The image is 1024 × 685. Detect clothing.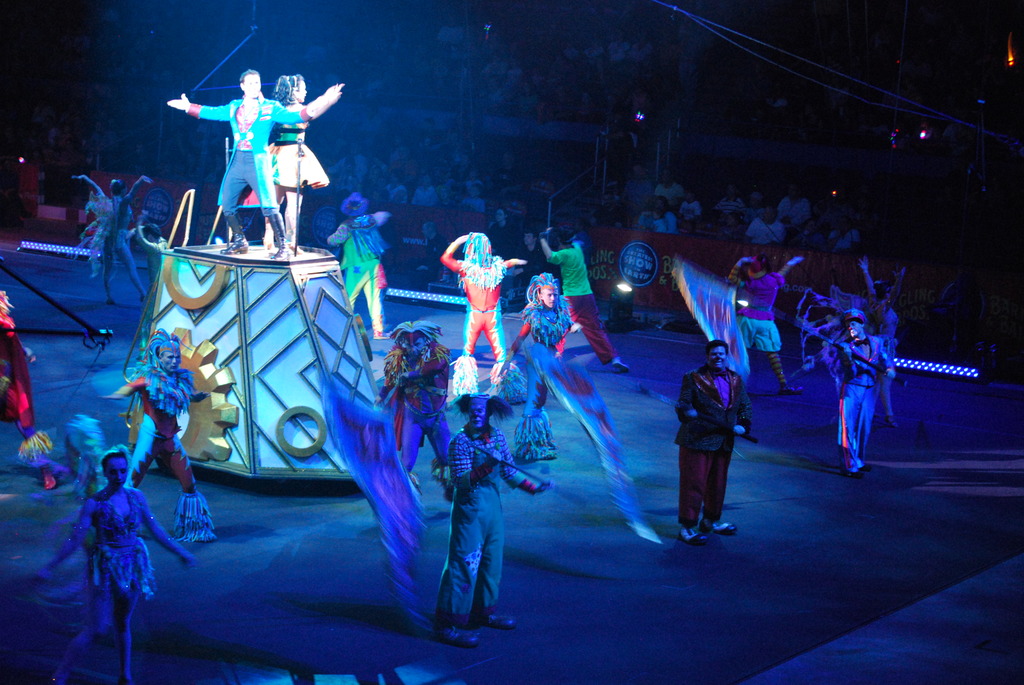
Detection: pyautogui.locateOnScreen(671, 352, 747, 524).
